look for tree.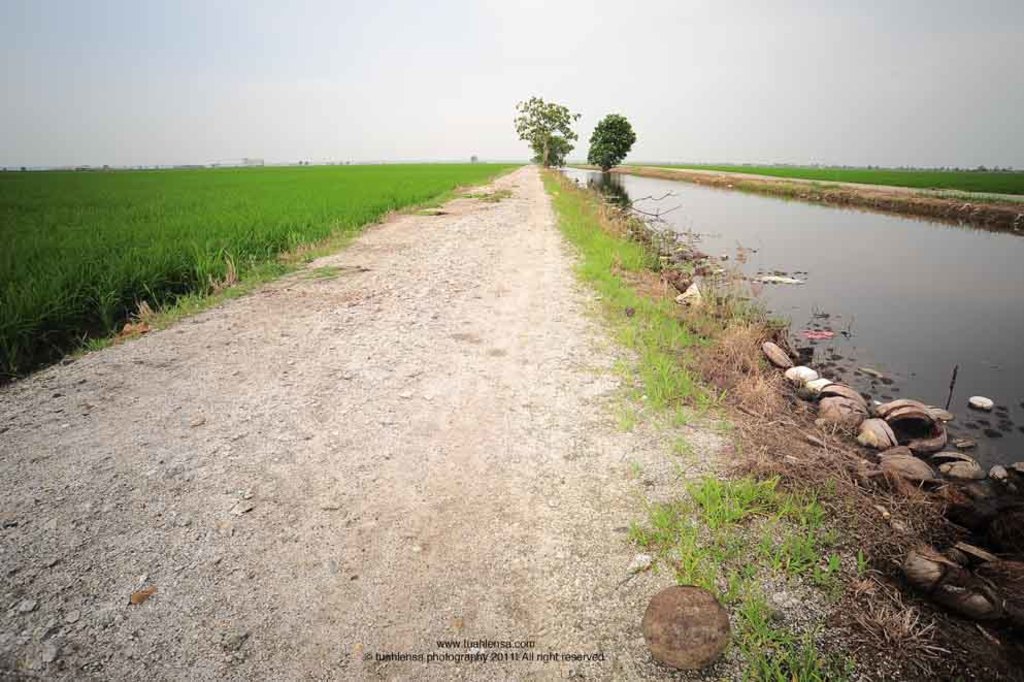
Found: (left=514, top=92, right=576, bottom=165).
